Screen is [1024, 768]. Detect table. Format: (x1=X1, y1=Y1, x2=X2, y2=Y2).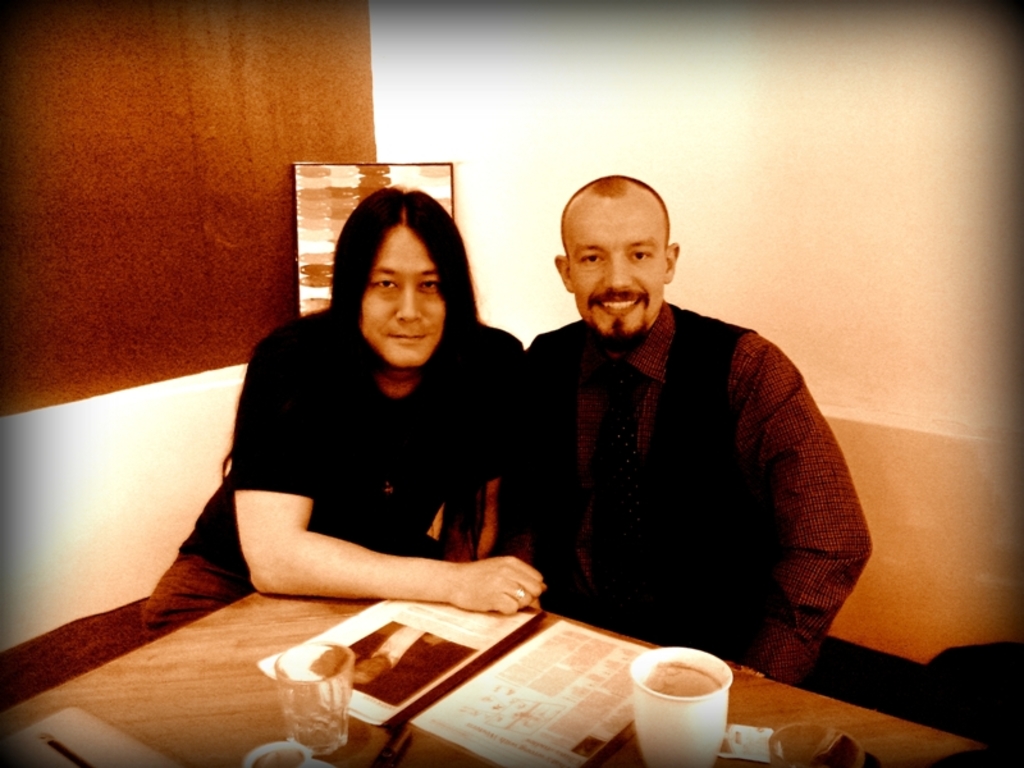
(x1=0, y1=589, x2=977, y2=767).
